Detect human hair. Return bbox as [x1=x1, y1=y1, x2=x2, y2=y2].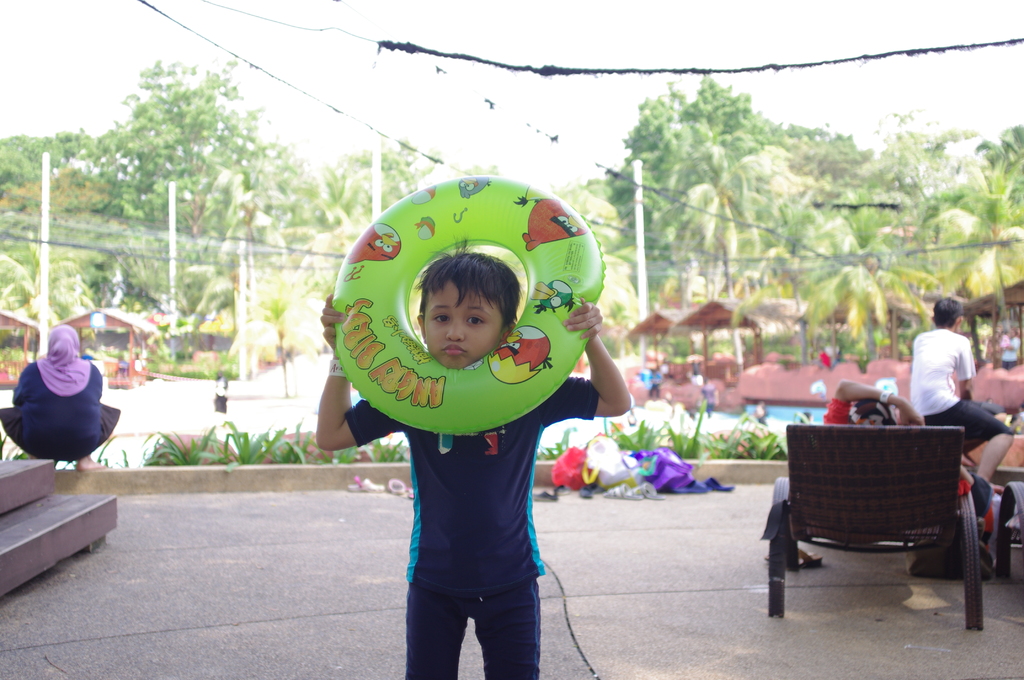
[x1=390, y1=236, x2=545, y2=373].
